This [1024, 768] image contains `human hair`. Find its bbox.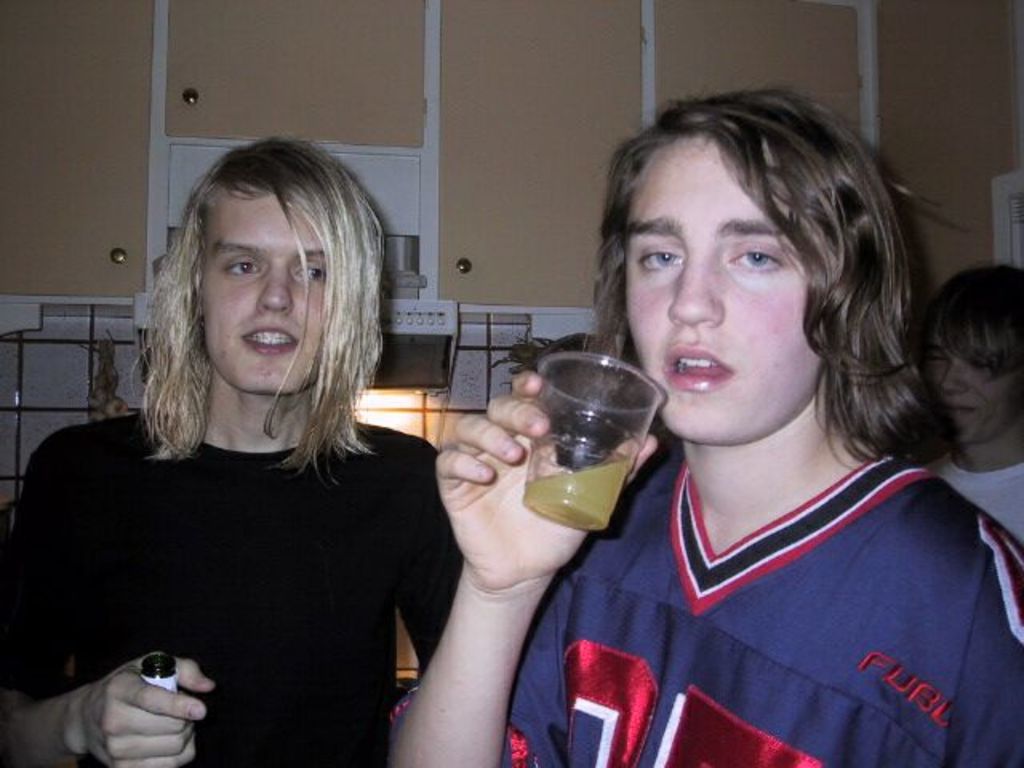
(920, 253, 1022, 358).
